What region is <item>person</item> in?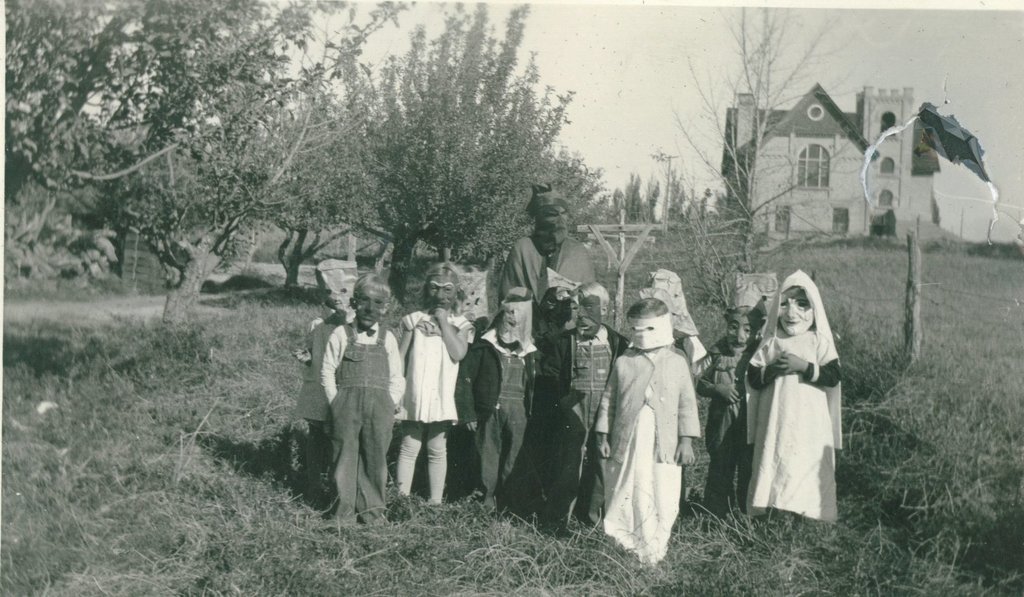
bbox=(694, 282, 767, 516).
